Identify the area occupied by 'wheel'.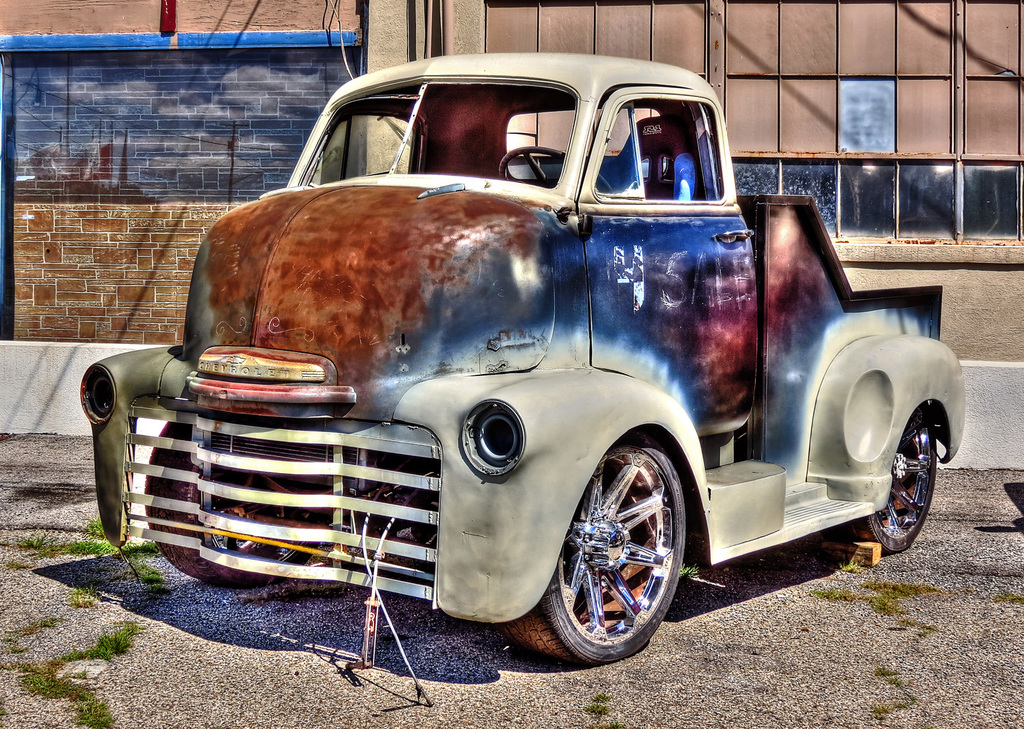
Area: [x1=500, y1=145, x2=610, y2=195].
